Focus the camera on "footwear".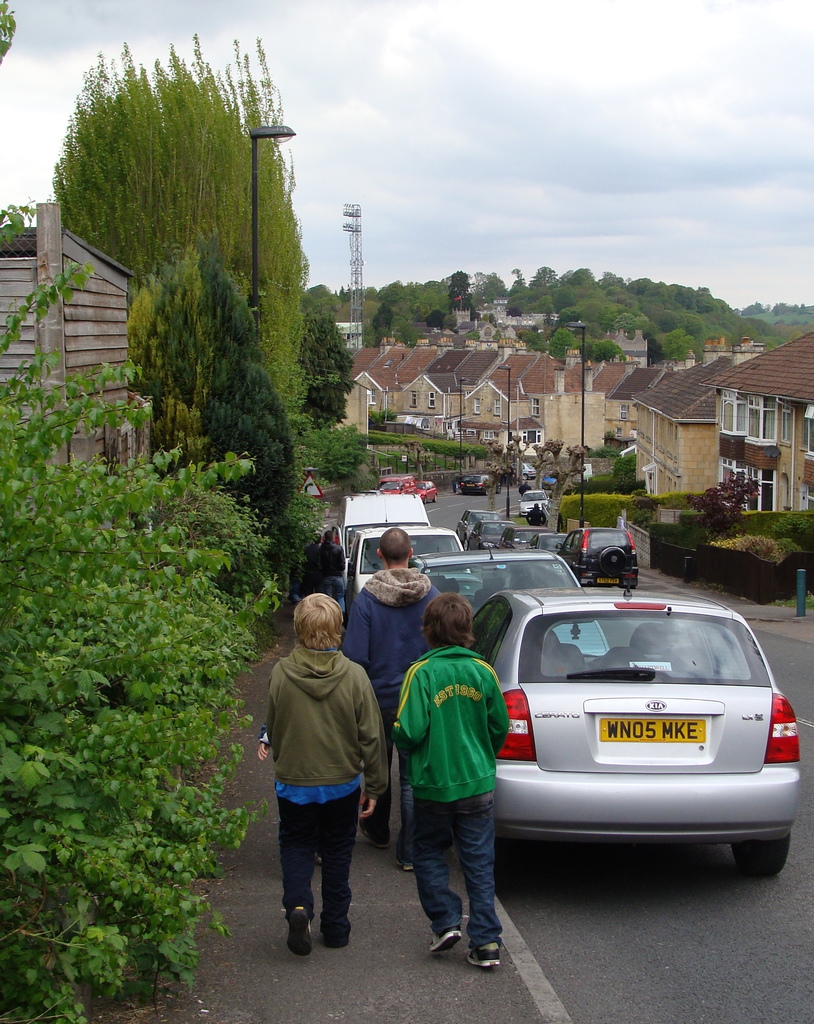
Focus region: crop(466, 938, 504, 973).
